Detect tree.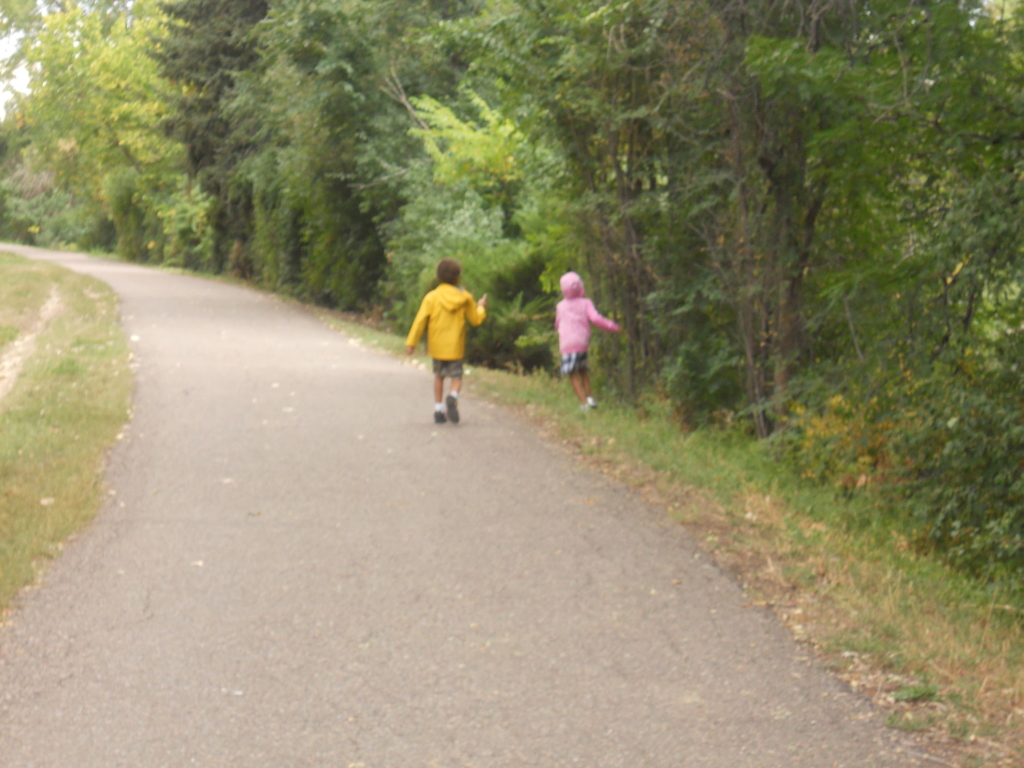
Detected at rect(274, 0, 397, 312).
